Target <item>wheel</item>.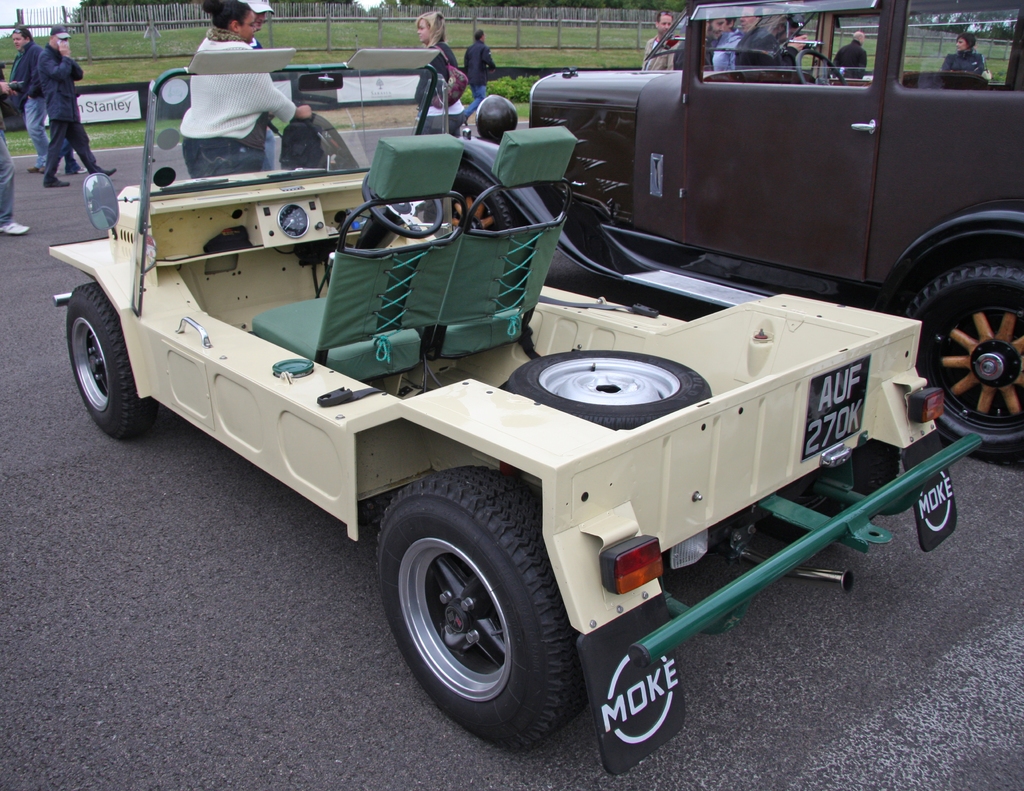
Target region: [left=65, top=286, right=154, bottom=440].
